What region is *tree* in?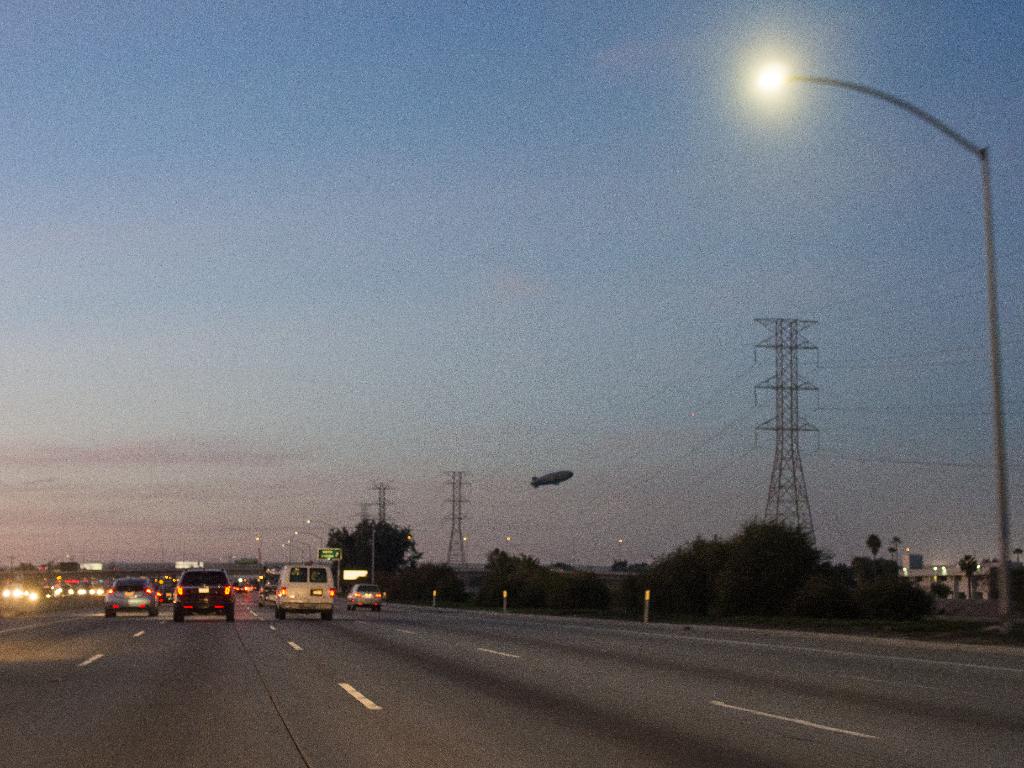
bbox(399, 553, 465, 614).
